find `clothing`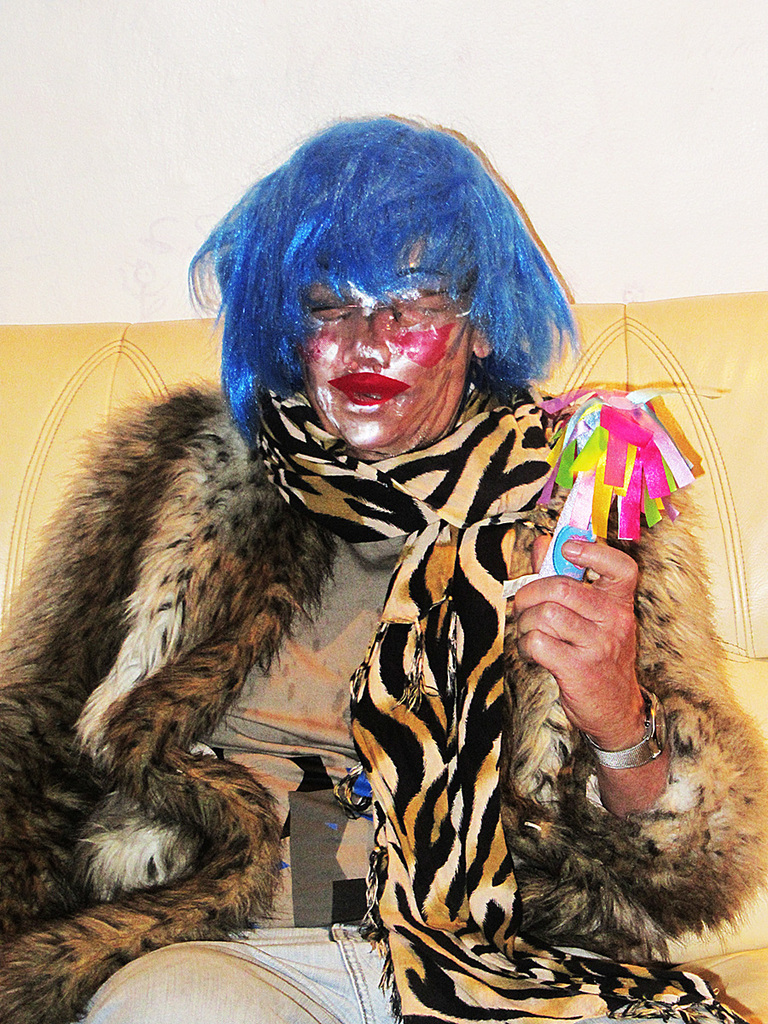
x1=31, y1=255, x2=701, y2=1023
